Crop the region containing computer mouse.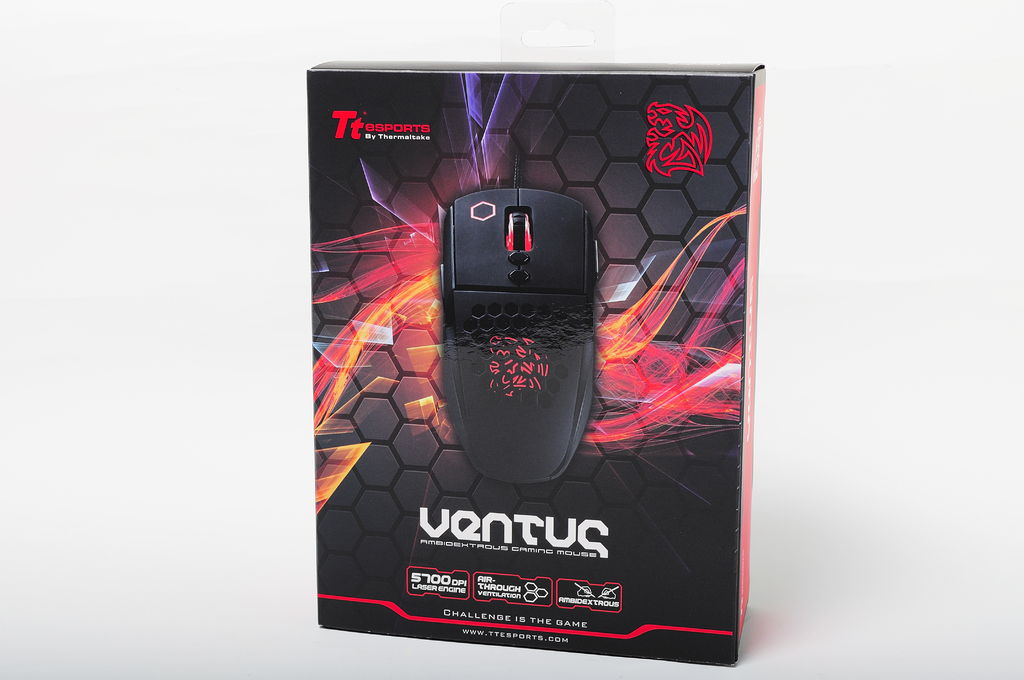
Crop region: 440, 186, 597, 480.
